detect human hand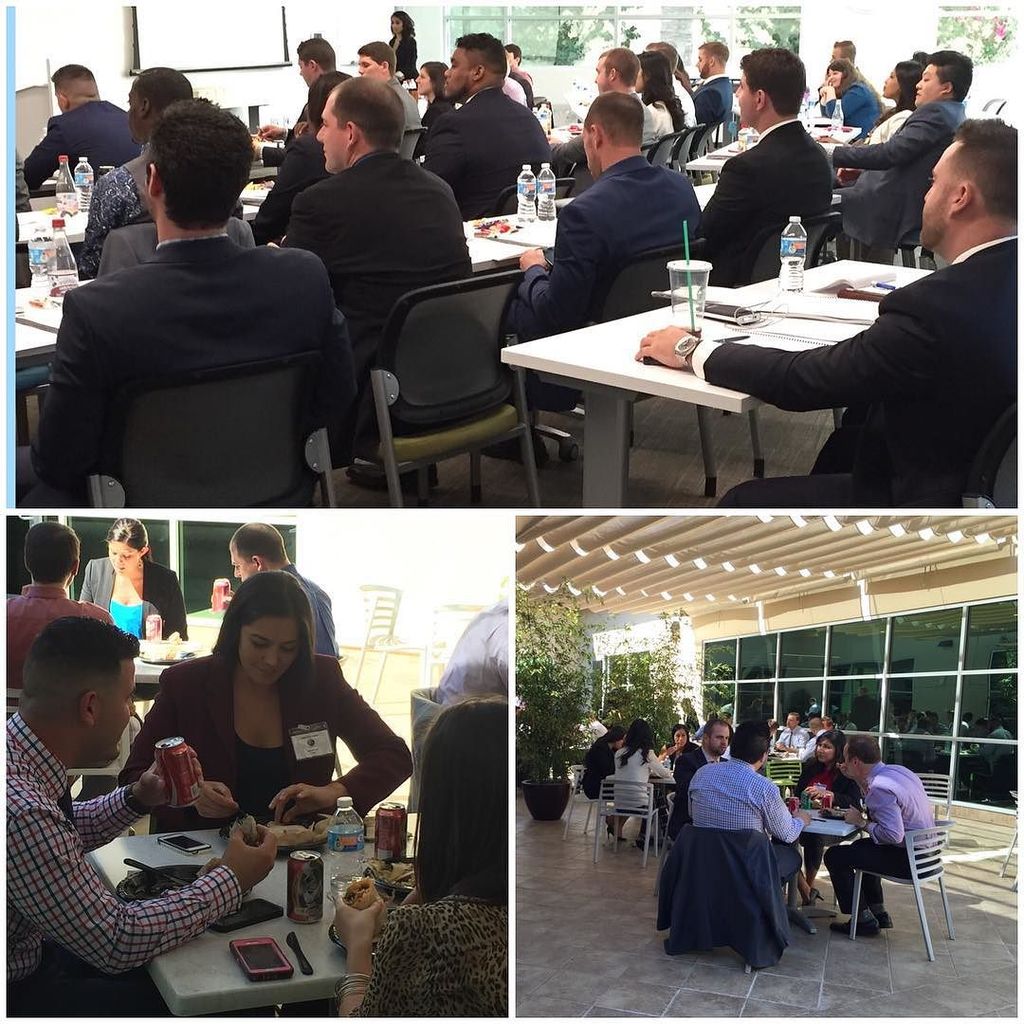
[x1=633, y1=323, x2=700, y2=370]
